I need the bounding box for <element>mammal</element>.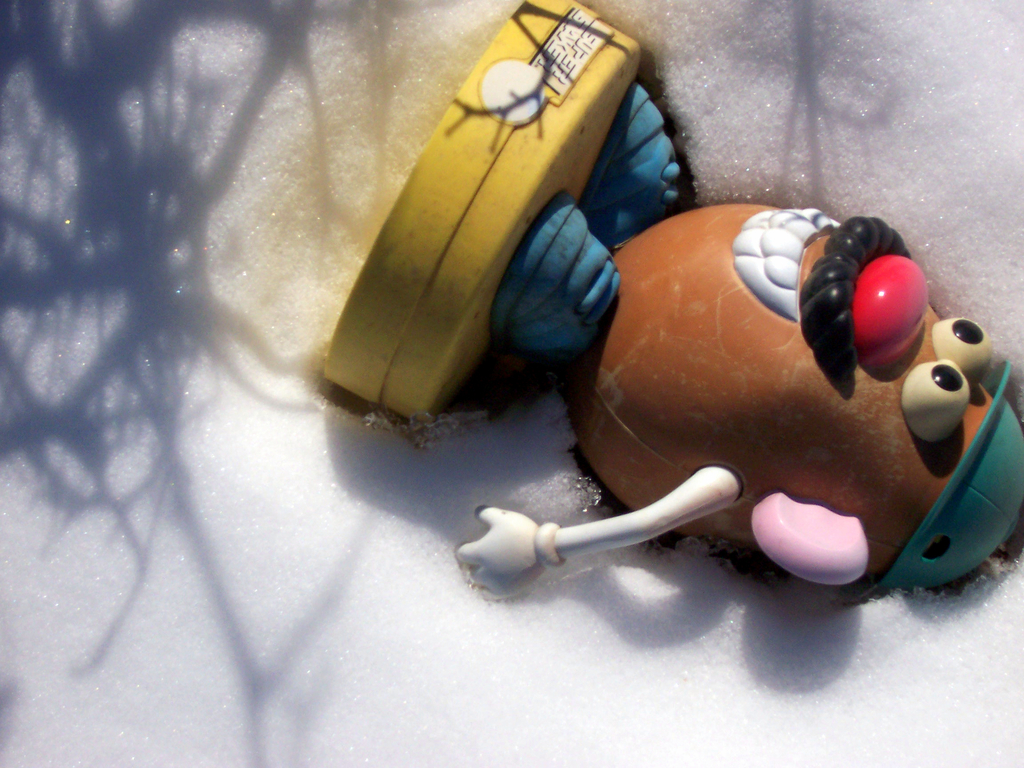
Here it is: 420/81/1023/636.
